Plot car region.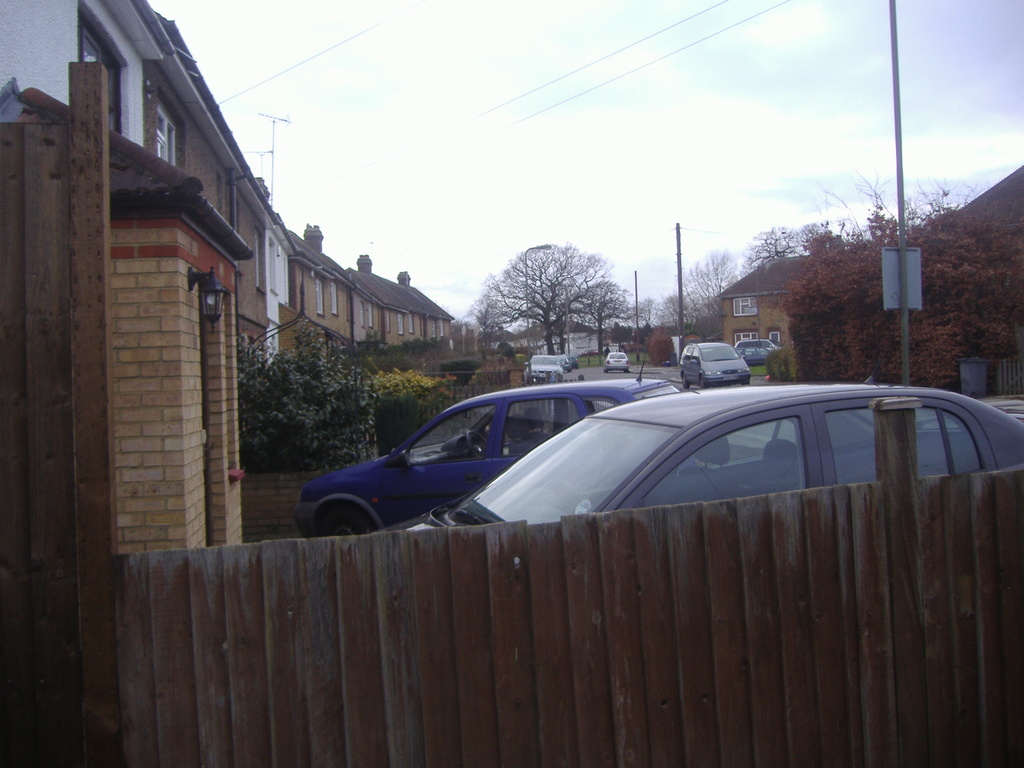
Plotted at locate(603, 349, 629, 365).
